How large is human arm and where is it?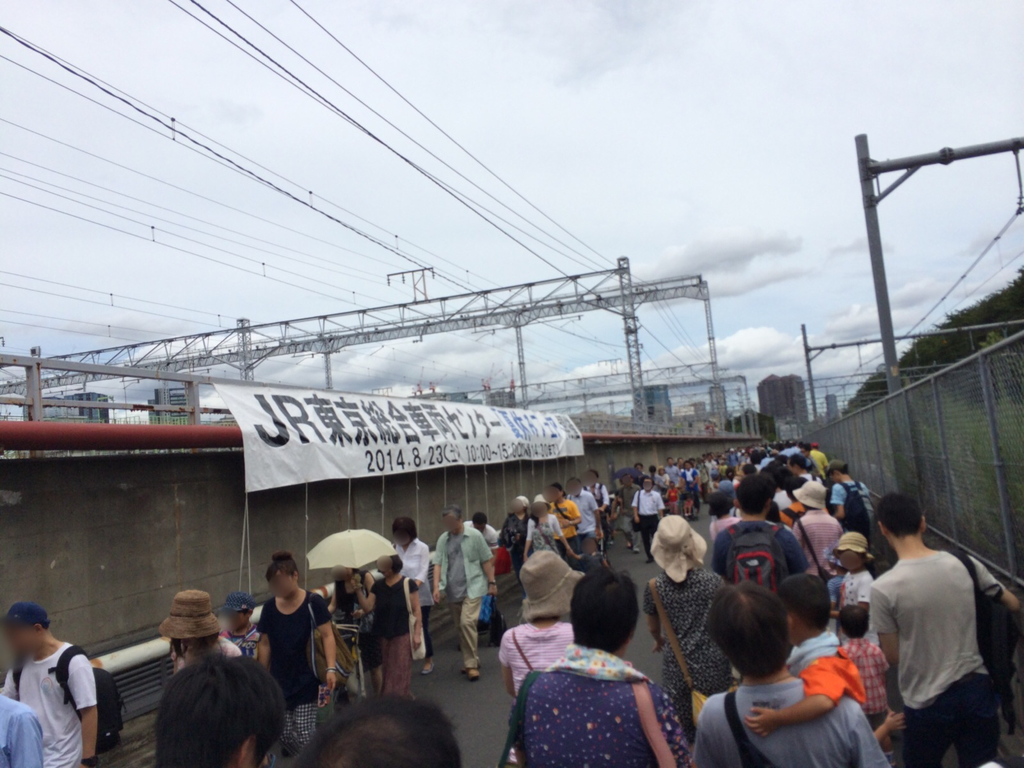
Bounding box: locate(628, 484, 646, 522).
